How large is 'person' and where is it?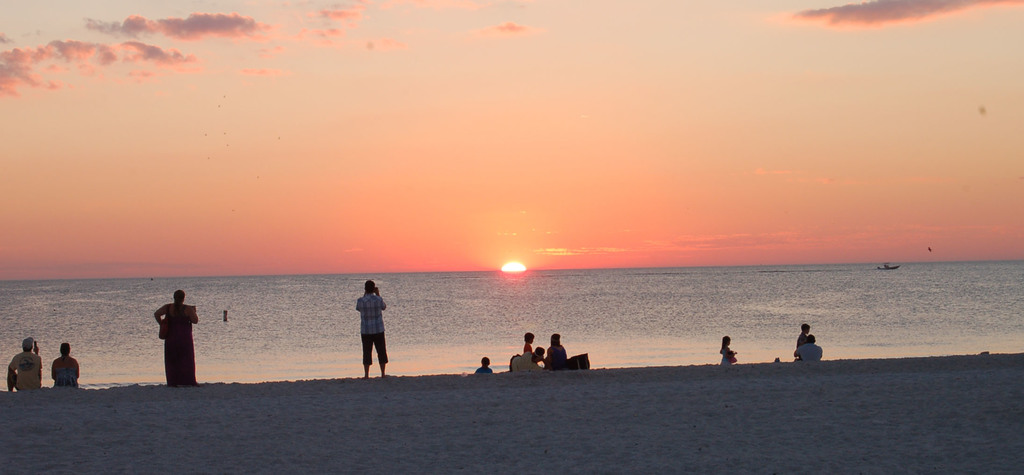
Bounding box: 794/332/822/361.
